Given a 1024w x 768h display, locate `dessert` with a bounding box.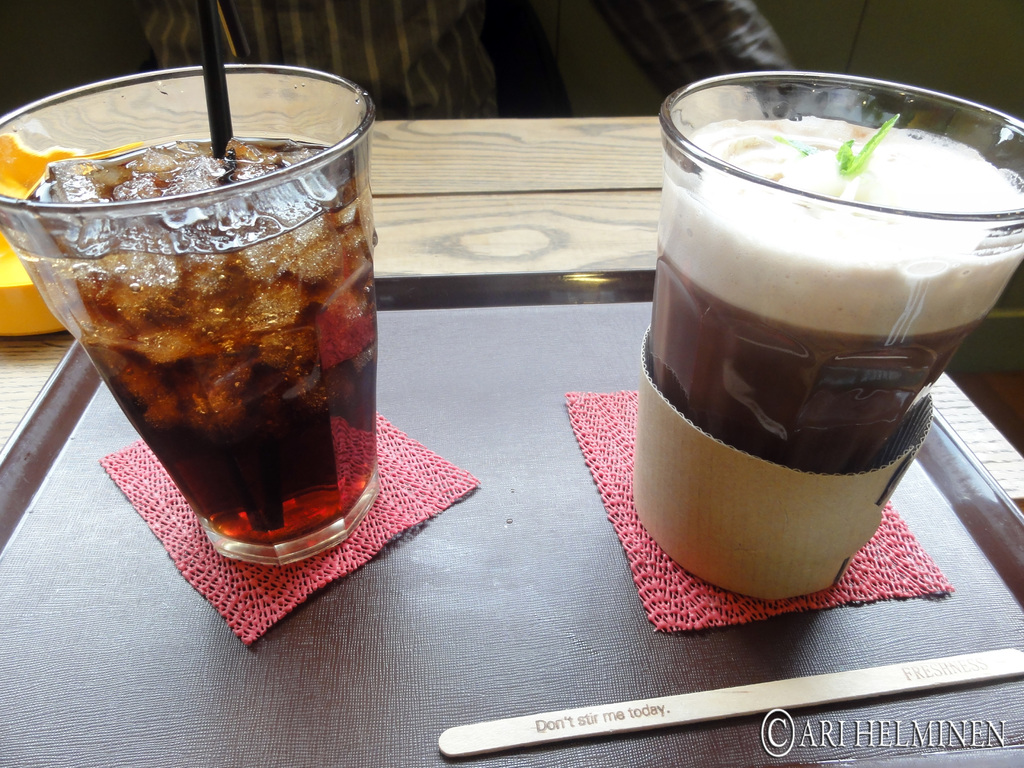
Located: [627,74,1008,616].
